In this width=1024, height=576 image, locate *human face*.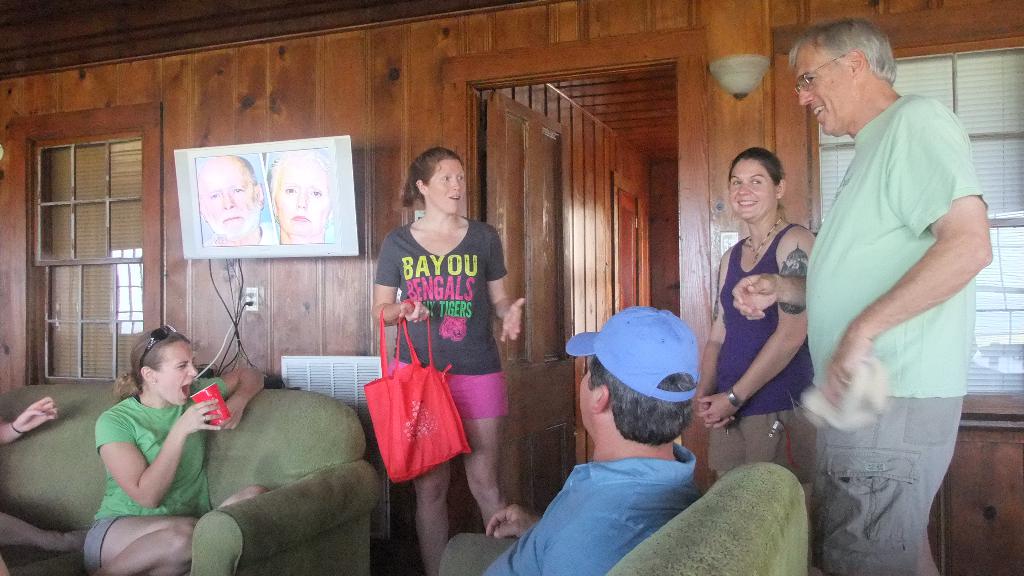
Bounding box: {"left": 797, "top": 42, "right": 857, "bottom": 135}.
